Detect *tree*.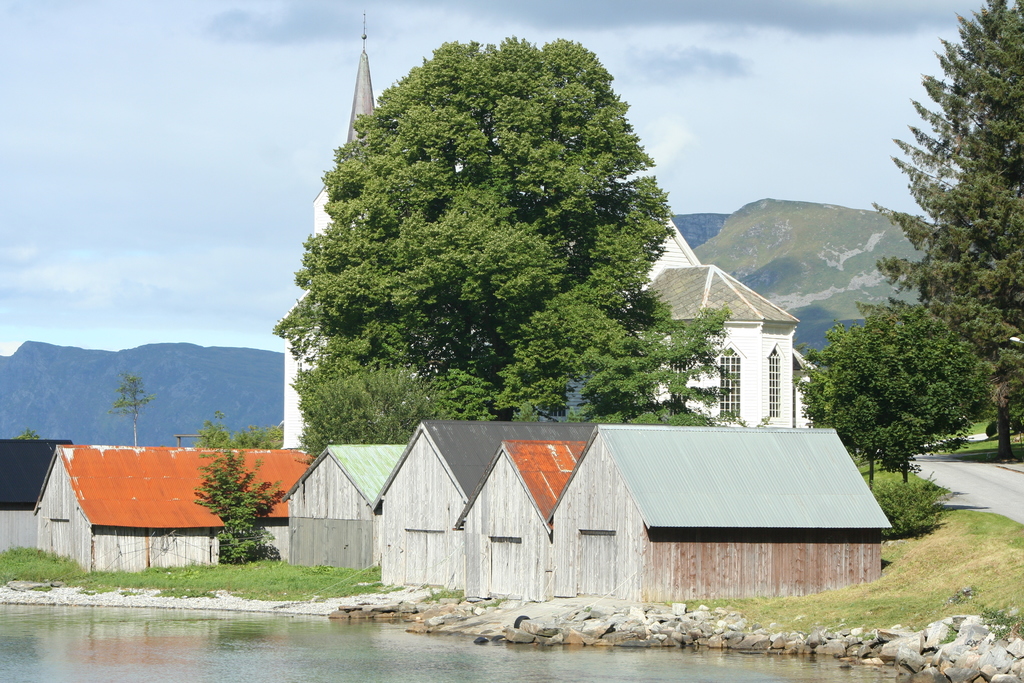
Detected at bbox=[116, 377, 147, 444].
